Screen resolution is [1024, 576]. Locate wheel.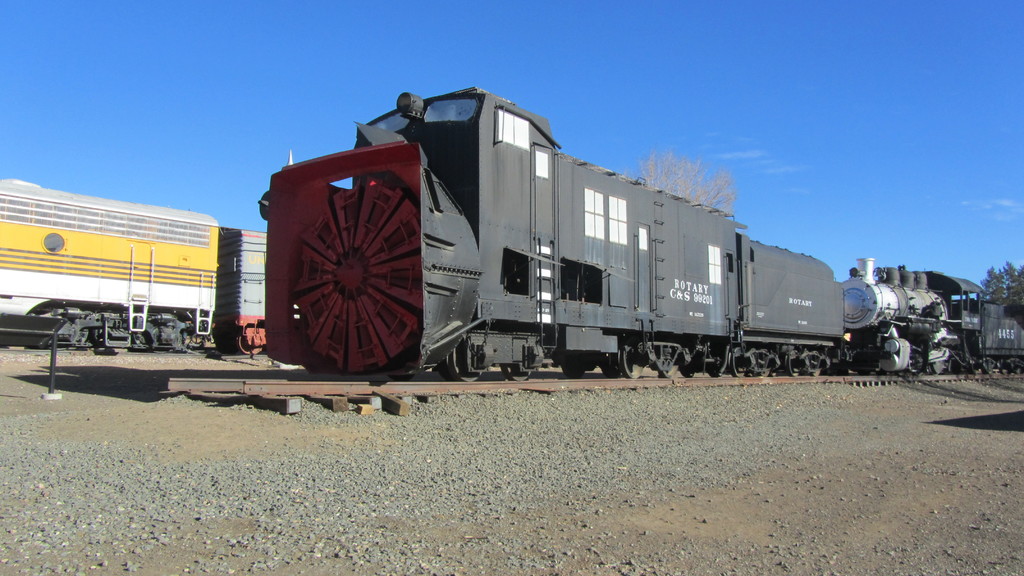
[x1=267, y1=159, x2=425, y2=361].
